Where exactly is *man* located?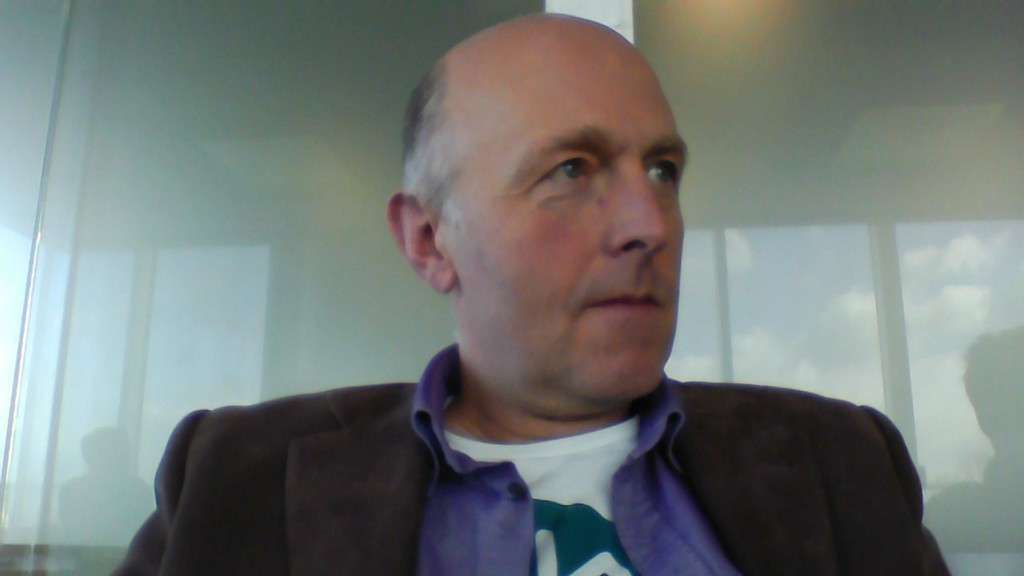
Its bounding box is l=115, t=11, r=950, b=574.
